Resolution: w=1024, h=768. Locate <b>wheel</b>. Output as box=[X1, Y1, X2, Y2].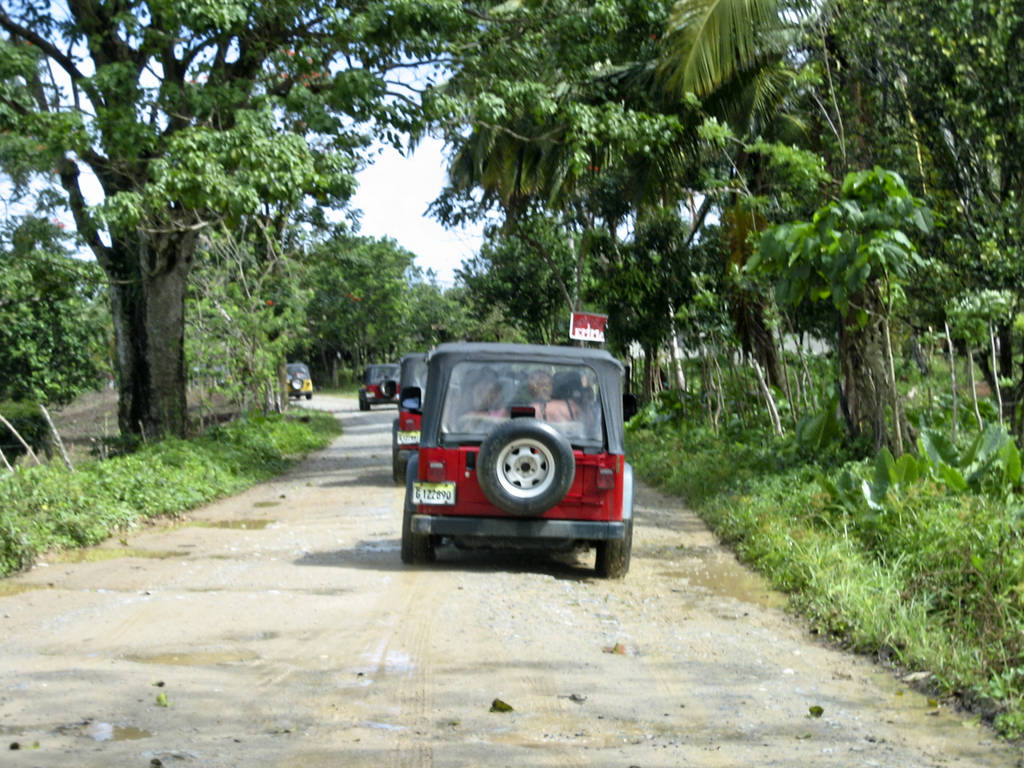
box=[595, 522, 632, 578].
